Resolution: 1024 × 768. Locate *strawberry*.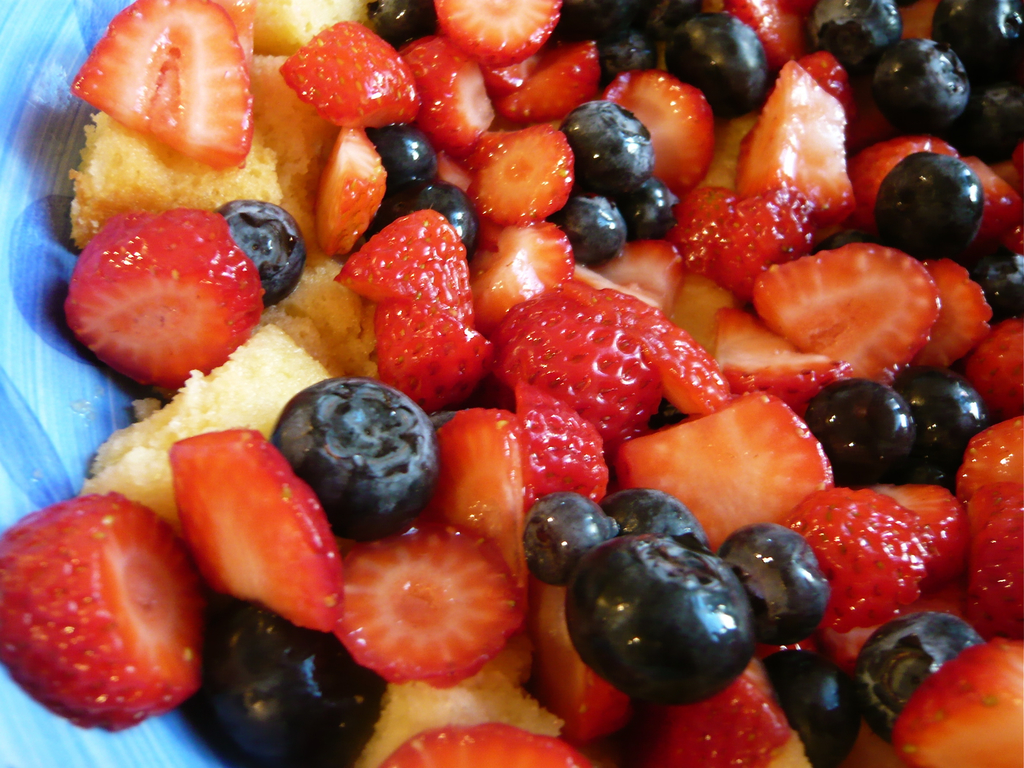
[0,493,209,733].
